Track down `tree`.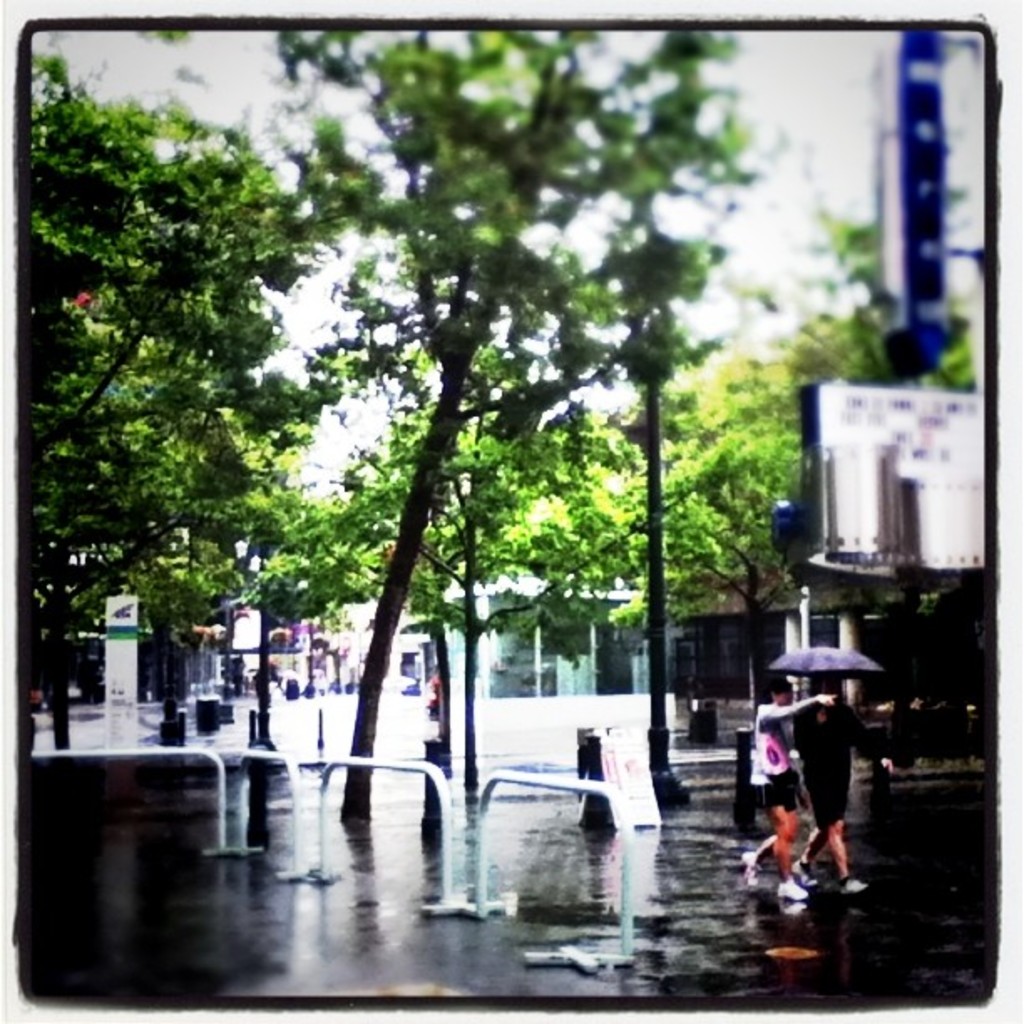
Tracked to [left=273, top=12, right=731, bottom=812].
